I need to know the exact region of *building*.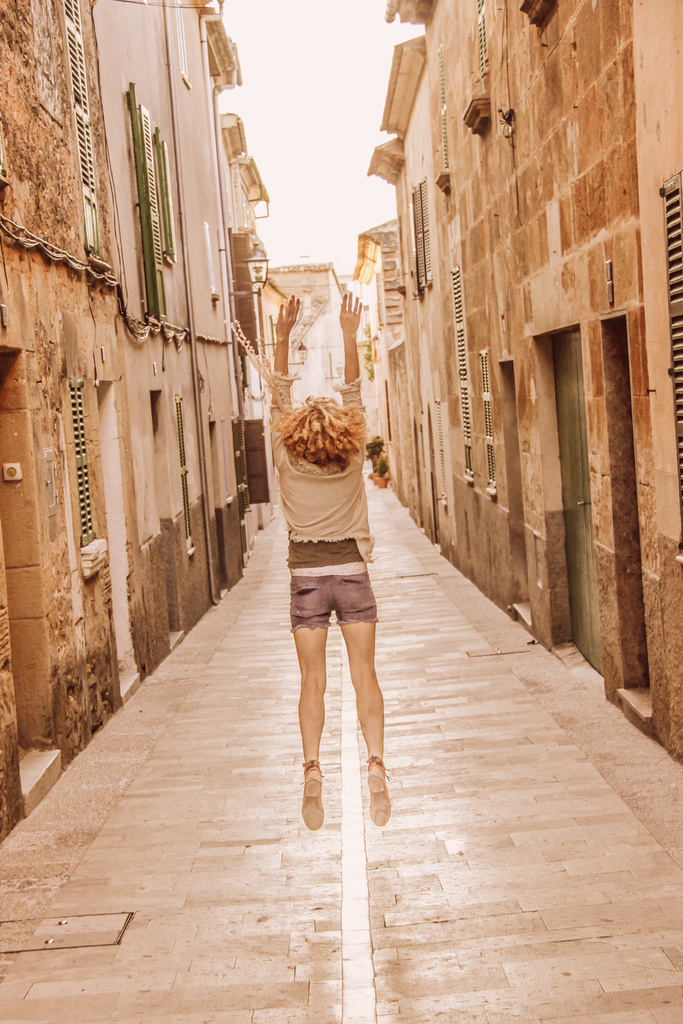
Region: [x1=0, y1=0, x2=267, y2=837].
